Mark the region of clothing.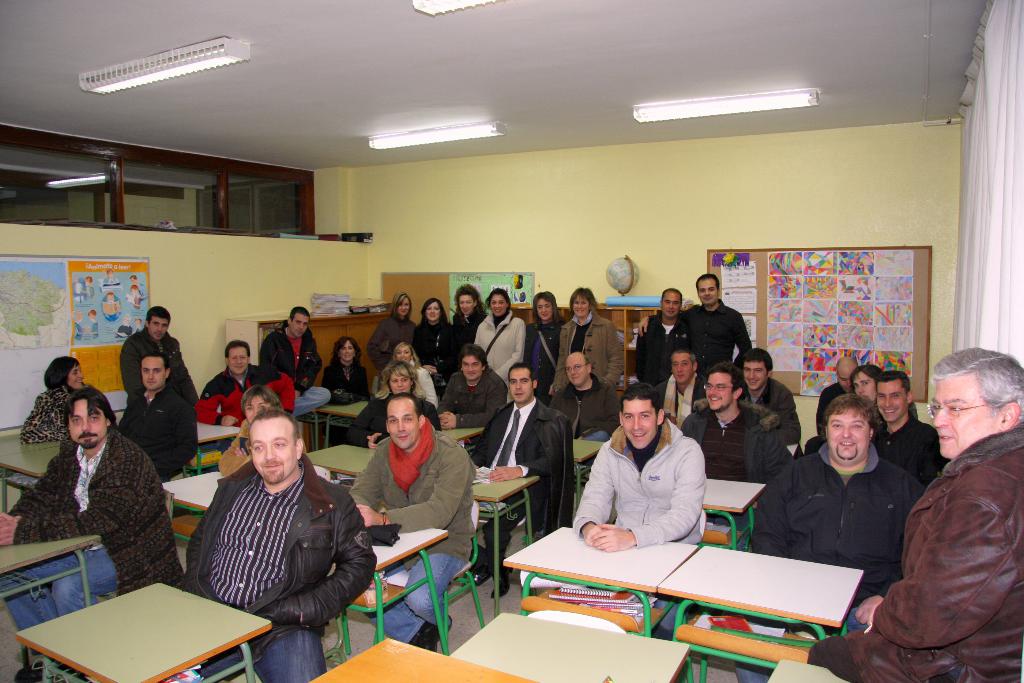
Region: (173,415,376,663).
